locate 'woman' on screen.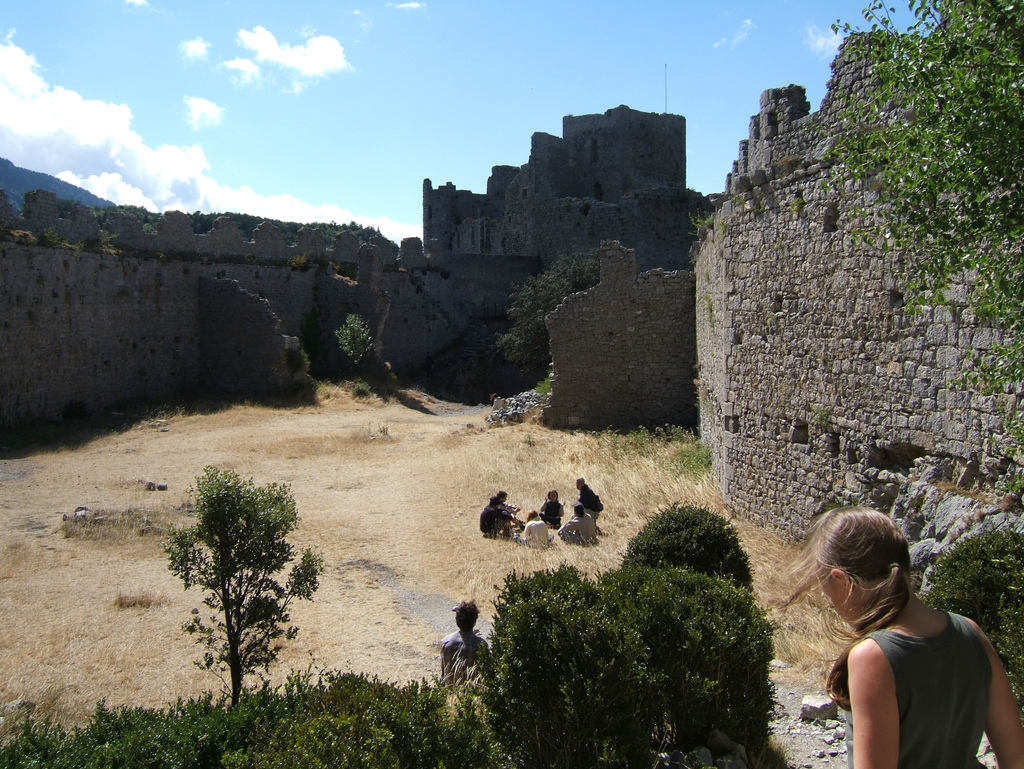
On screen at {"left": 536, "top": 490, "right": 566, "bottom": 529}.
